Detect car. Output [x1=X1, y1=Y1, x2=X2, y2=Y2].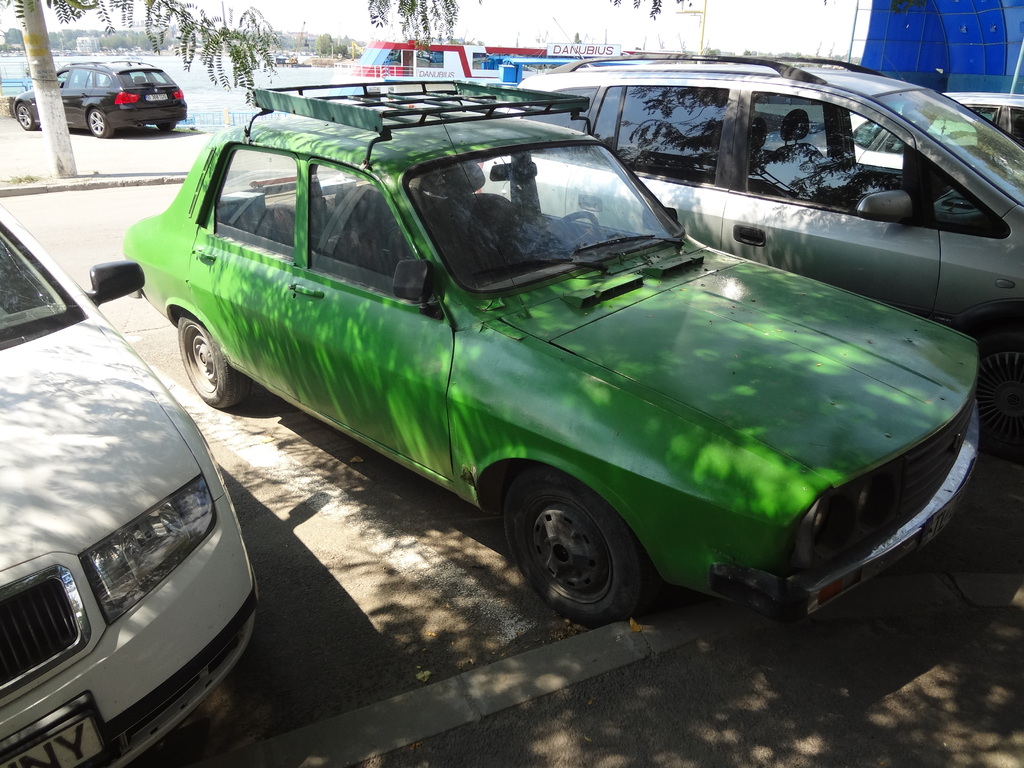
[x1=0, y1=192, x2=257, y2=767].
